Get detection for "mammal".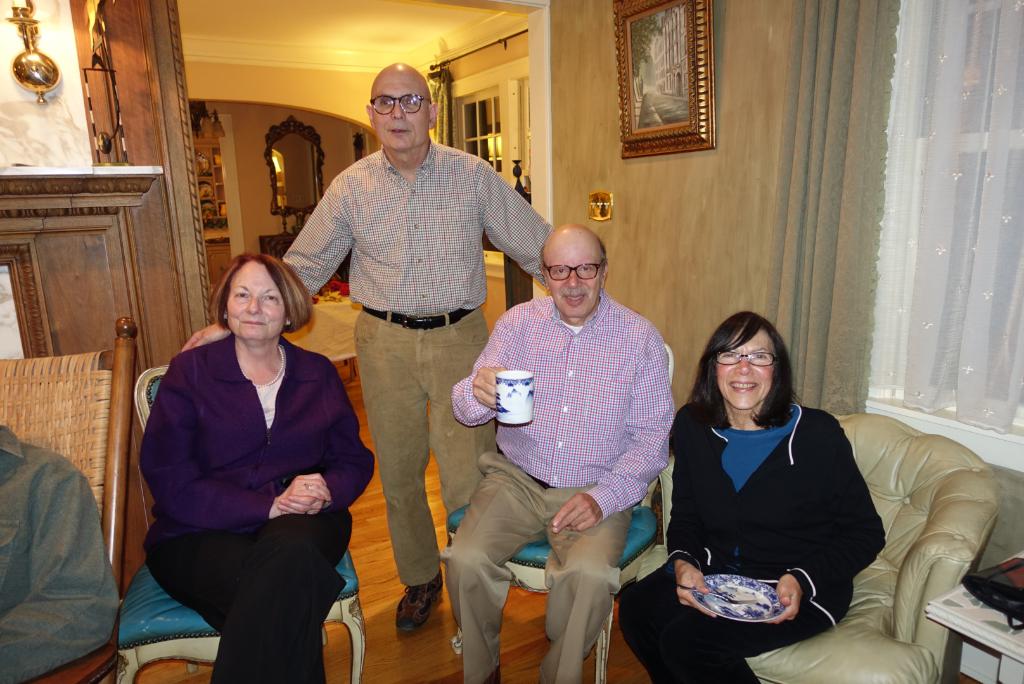
Detection: 0 424 124 683.
